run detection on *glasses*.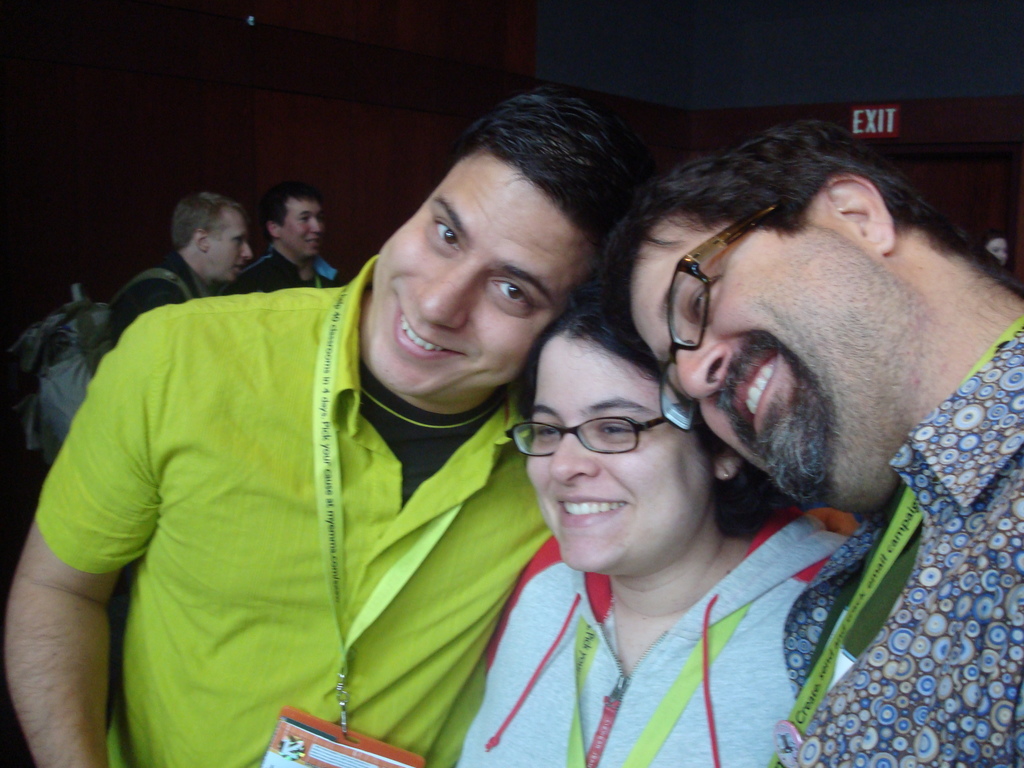
Result: (left=512, top=399, right=704, bottom=480).
